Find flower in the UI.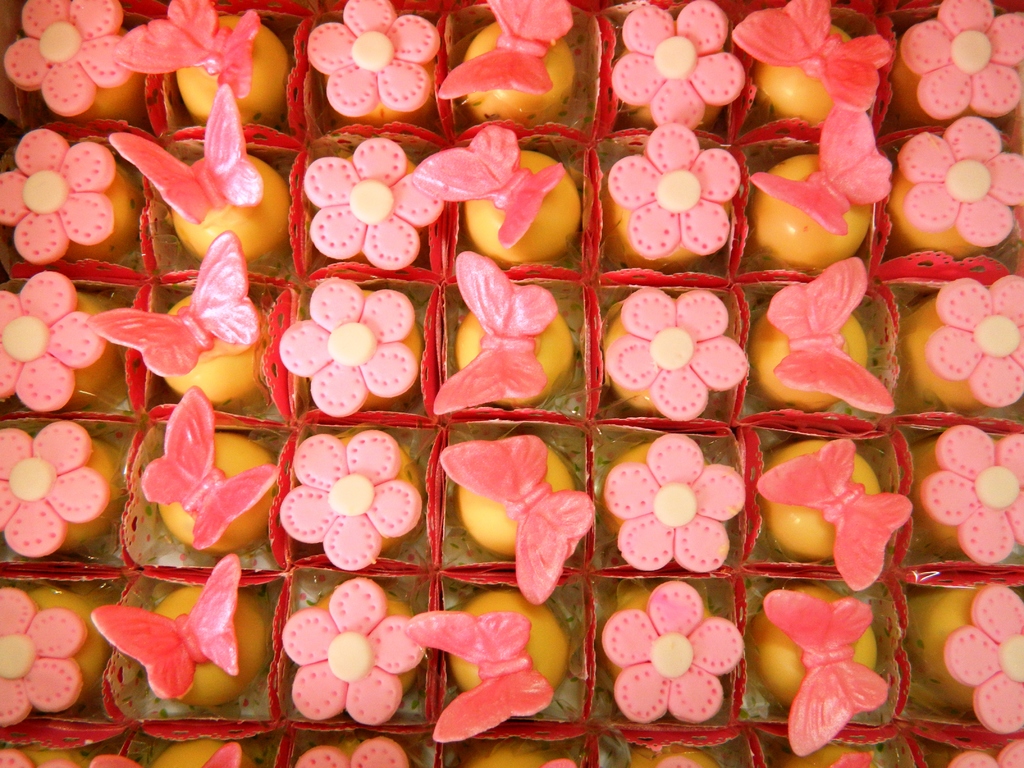
UI element at <bbox>0, 419, 106, 559</bbox>.
